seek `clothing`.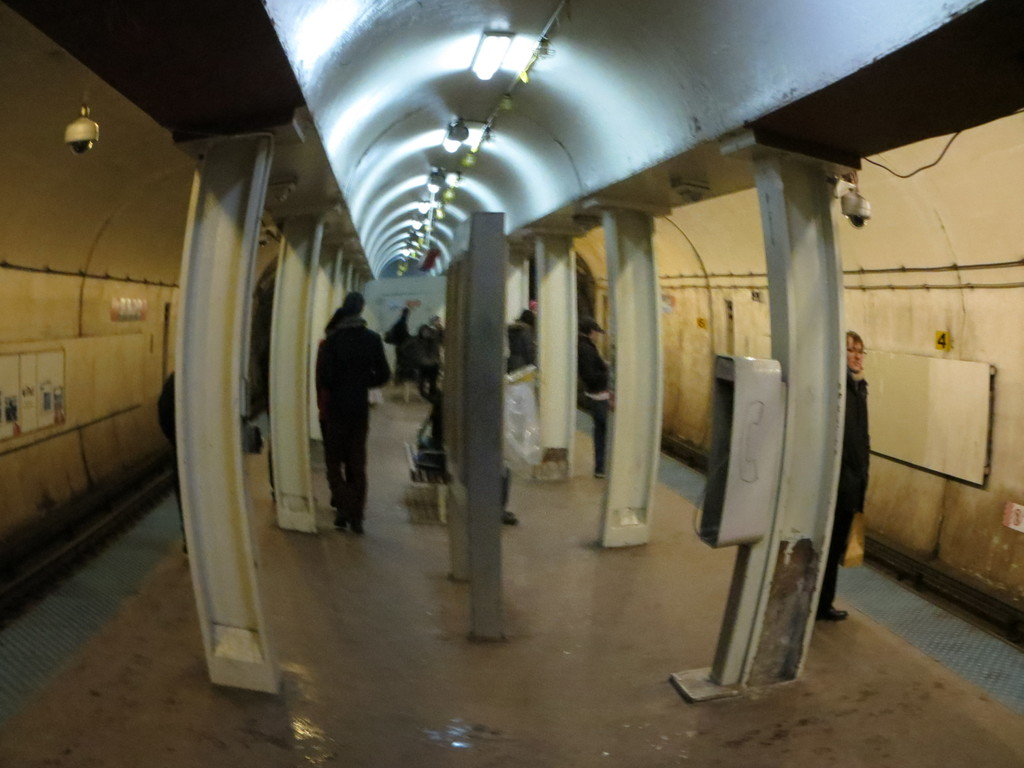
(x1=577, y1=330, x2=612, y2=509).
